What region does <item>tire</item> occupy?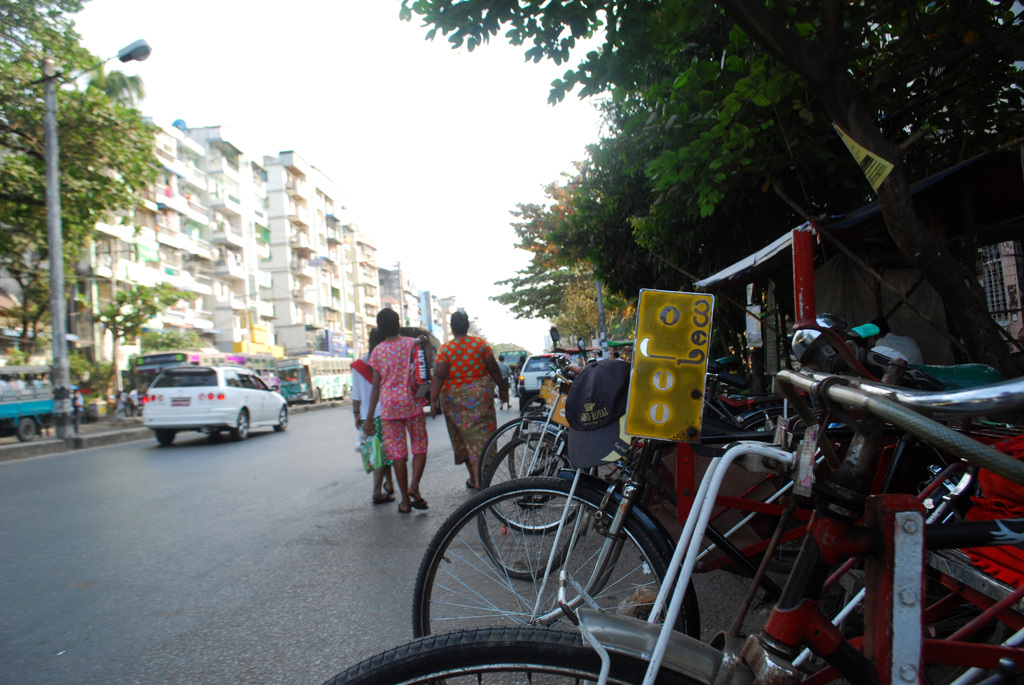
{"x1": 507, "y1": 412, "x2": 588, "y2": 509}.
